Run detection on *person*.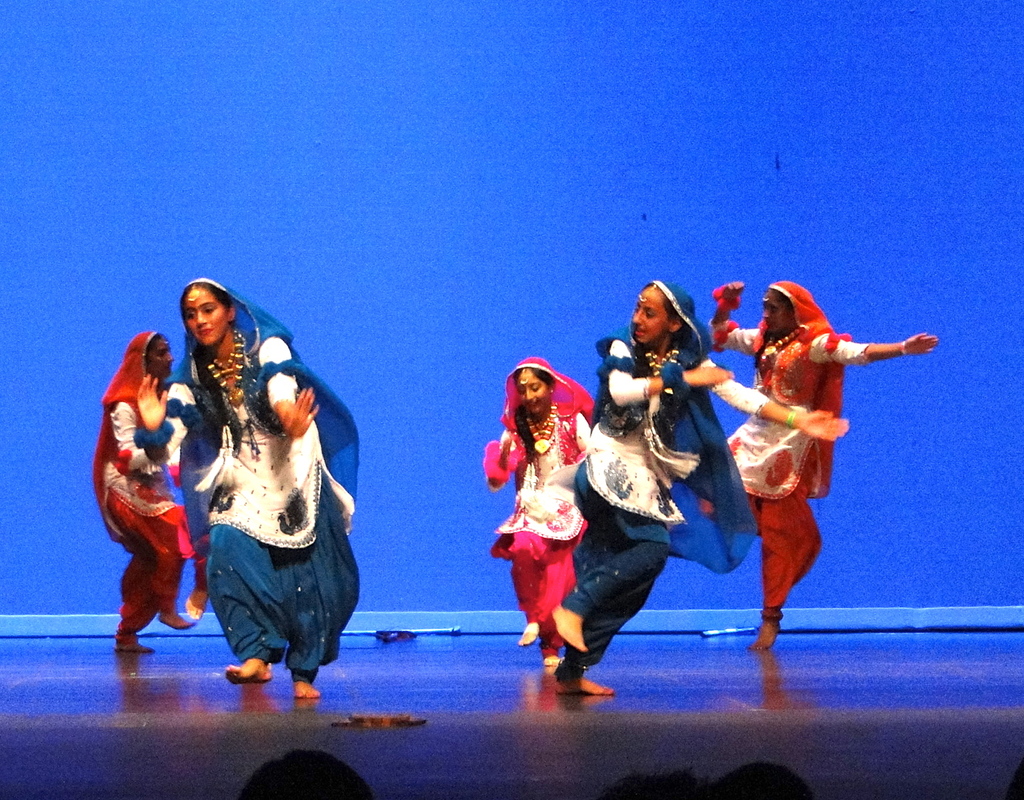
Result: box(97, 328, 176, 657).
